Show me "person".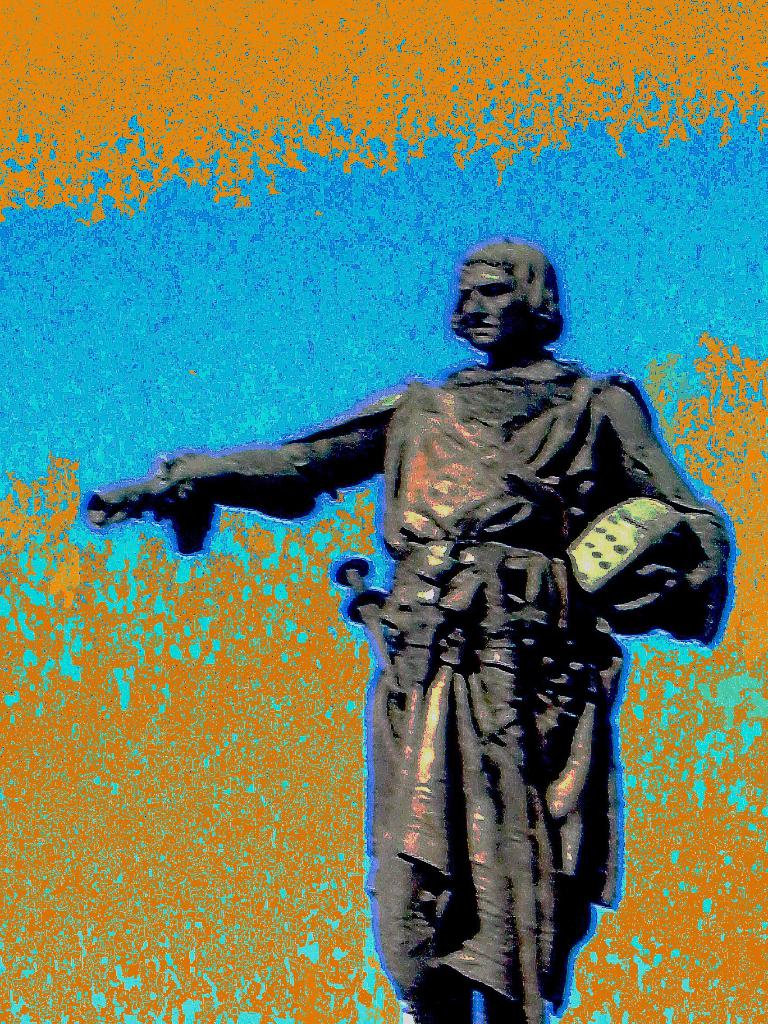
"person" is here: box=[120, 179, 680, 950].
